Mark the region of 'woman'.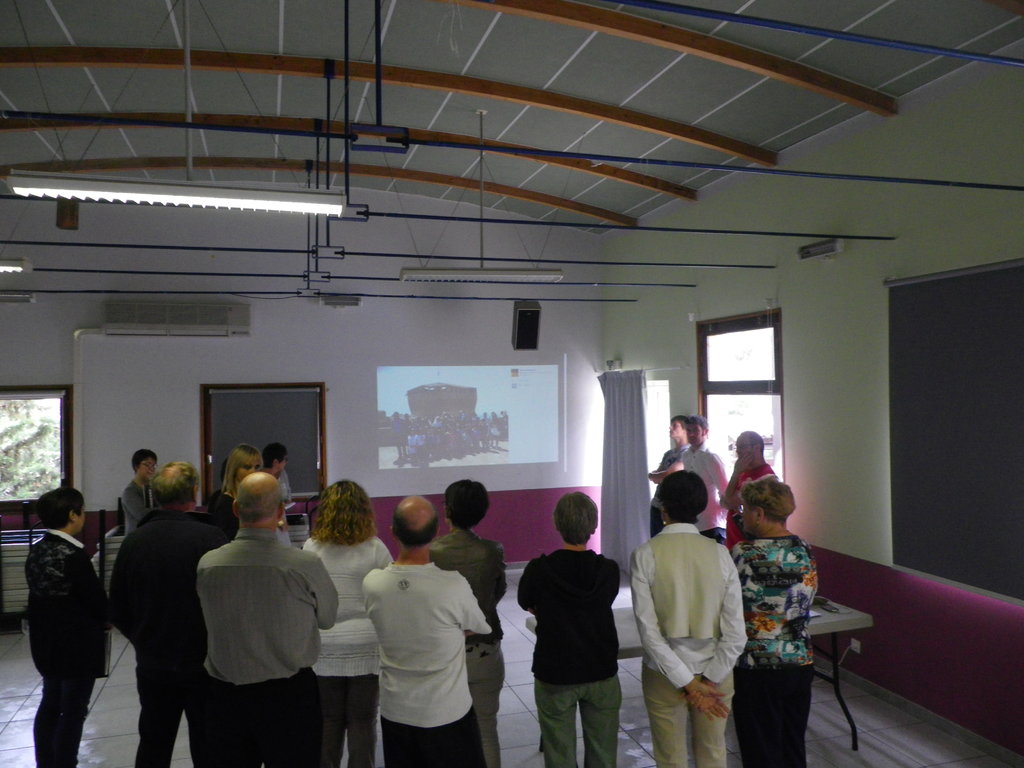
Region: 117 450 162 536.
